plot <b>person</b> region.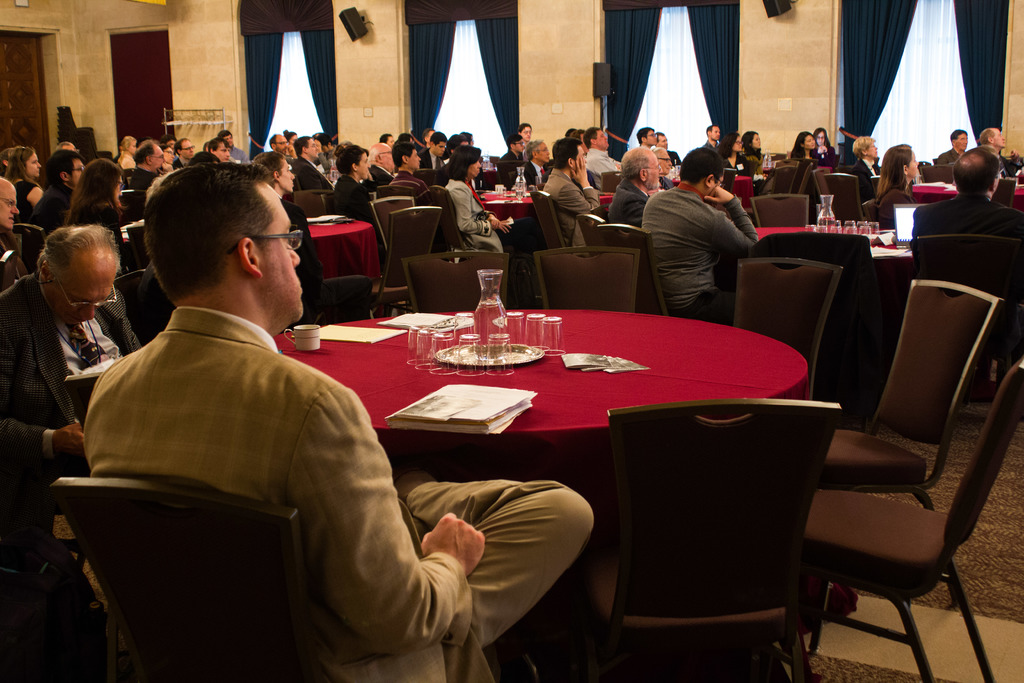
Plotted at 647:149:688:206.
